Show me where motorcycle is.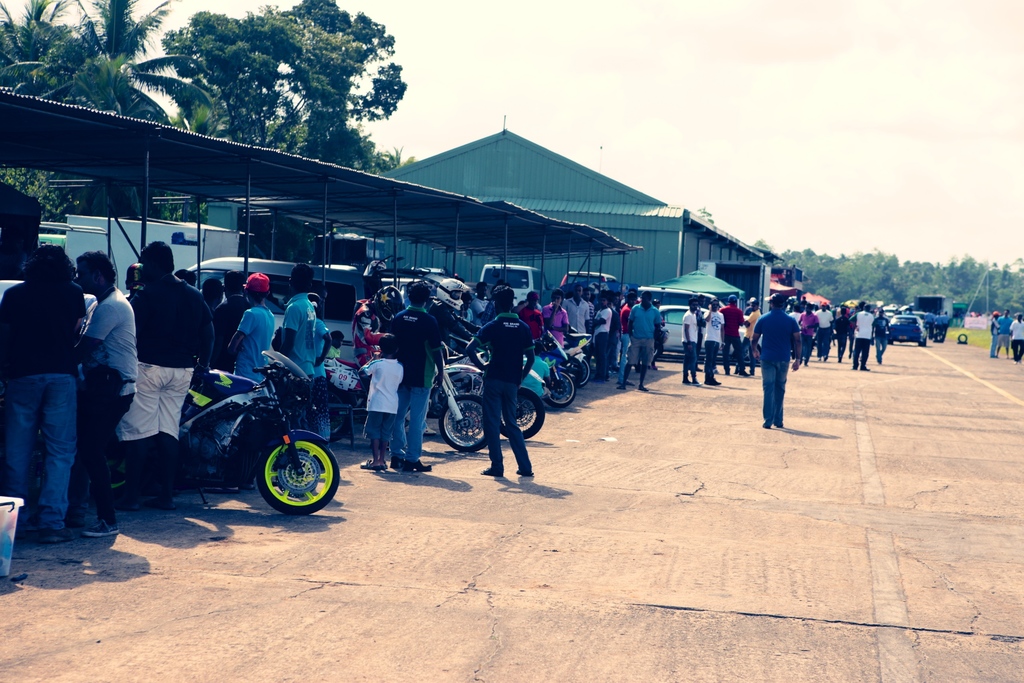
motorcycle is at 429, 346, 548, 441.
